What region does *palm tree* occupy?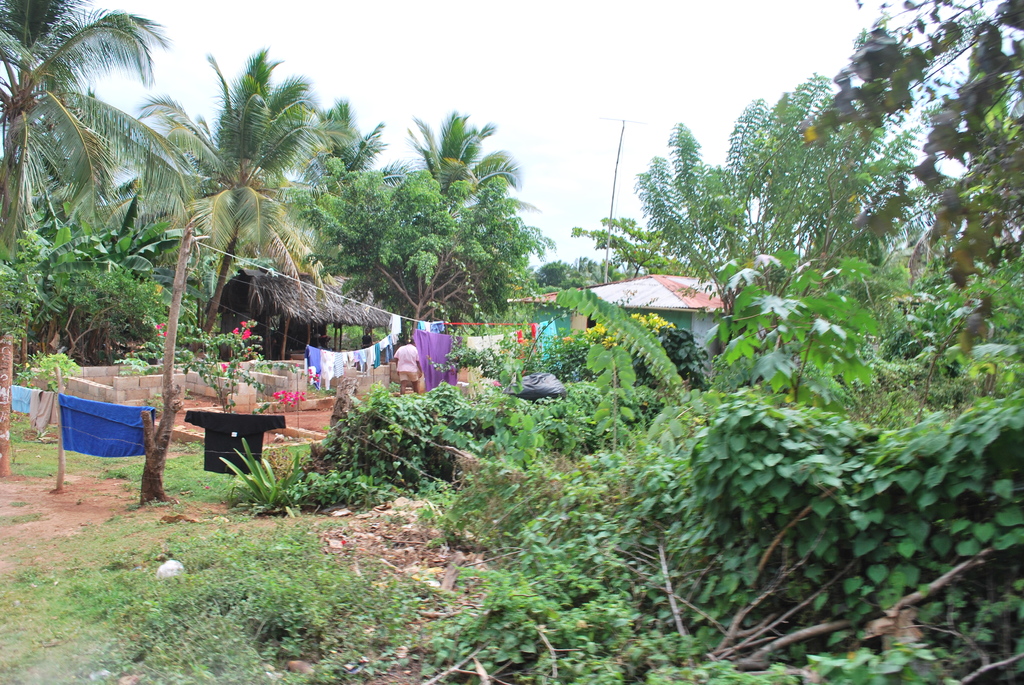
[left=410, top=107, right=524, bottom=218].
